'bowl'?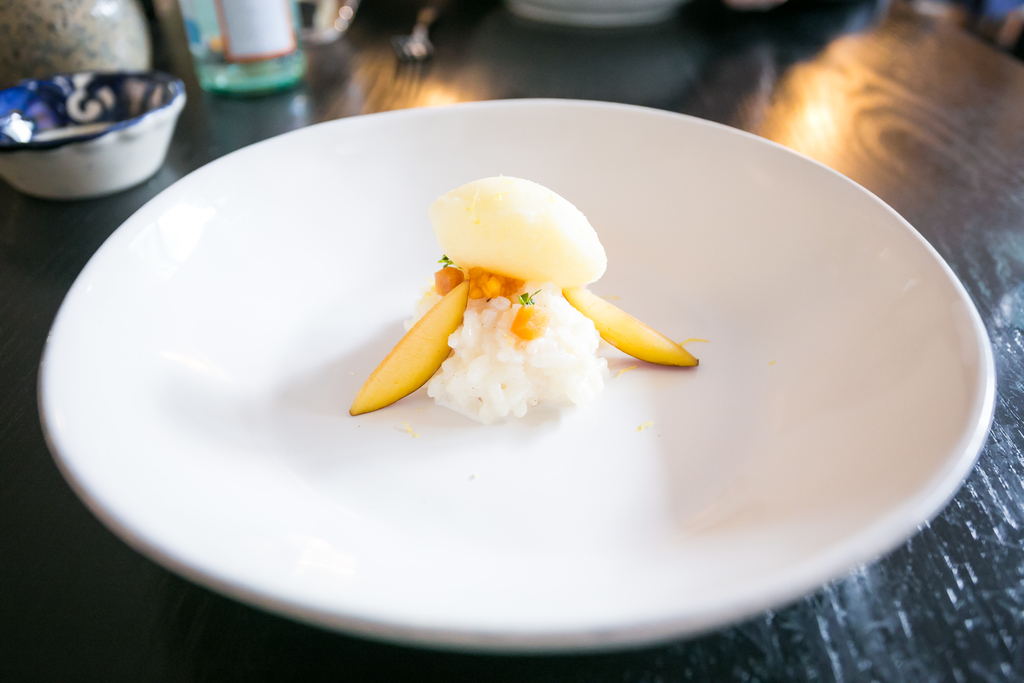
box(7, 61, 188, 193)
